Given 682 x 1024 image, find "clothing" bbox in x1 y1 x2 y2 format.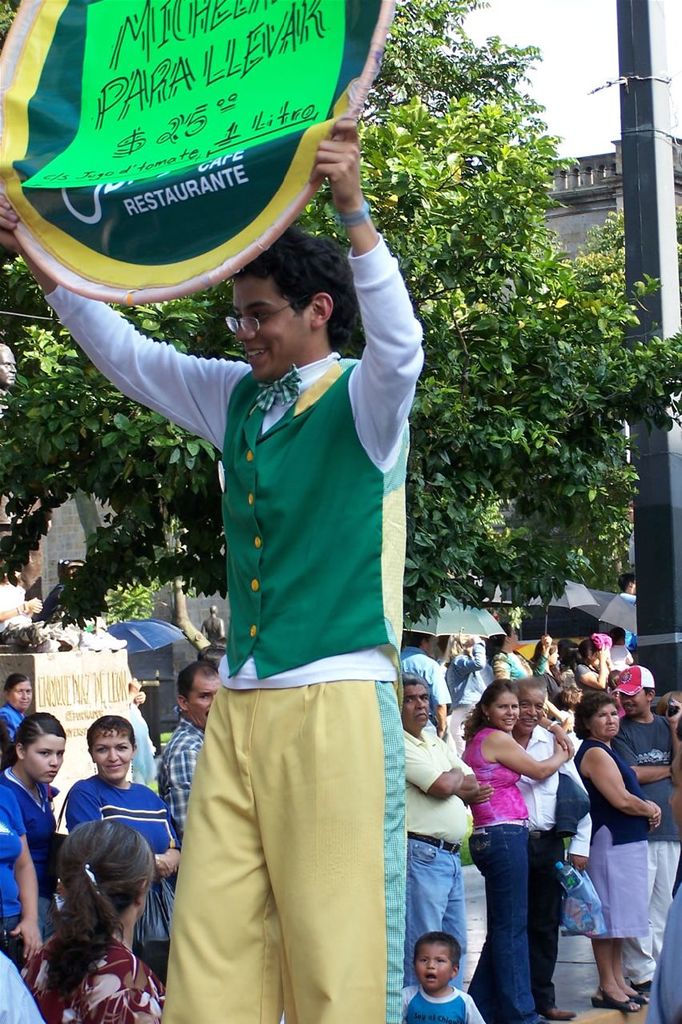
513 722 585 1008.
